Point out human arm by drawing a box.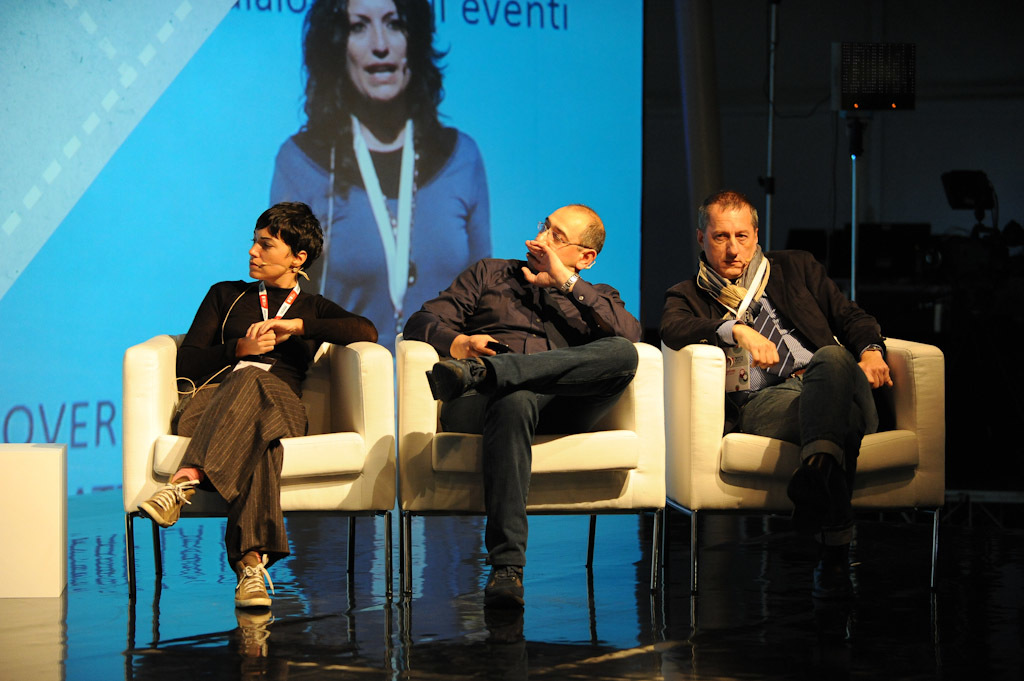
x1=245, y1=294, x2=380, y2=344.
